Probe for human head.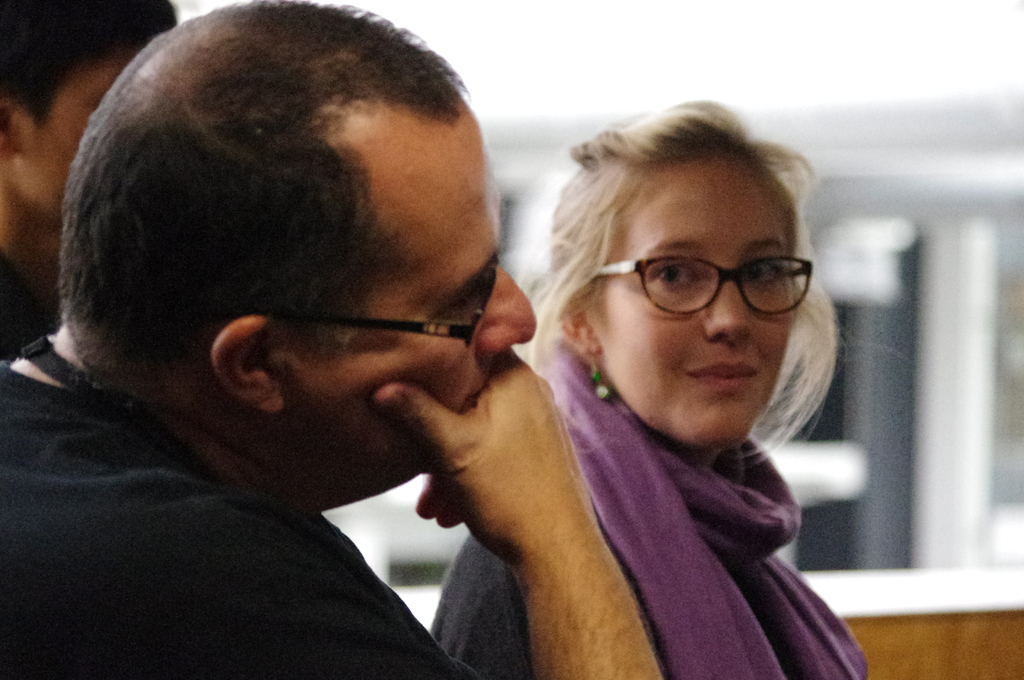
Probe result: [x1=59, y1=28, x2=499, y2=498].
